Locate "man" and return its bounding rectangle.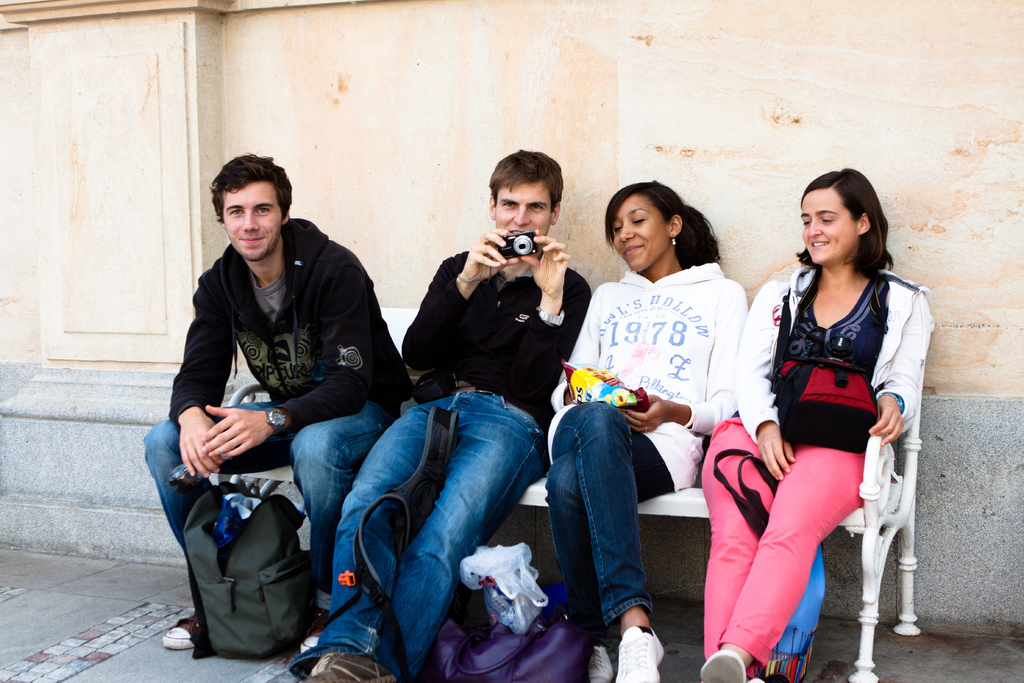
{"left": 157, "top": 159, "right": 407, "bottom": 664}.
